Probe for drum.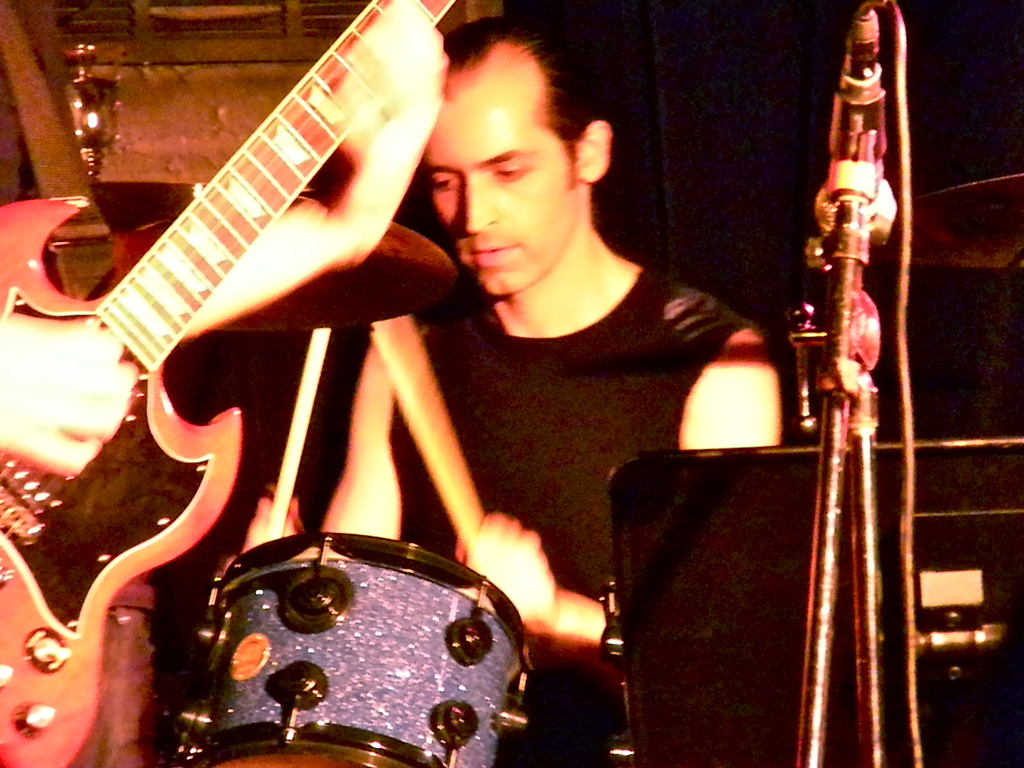
Probe result: [left=173, top=536, right=536, bottom=767].
